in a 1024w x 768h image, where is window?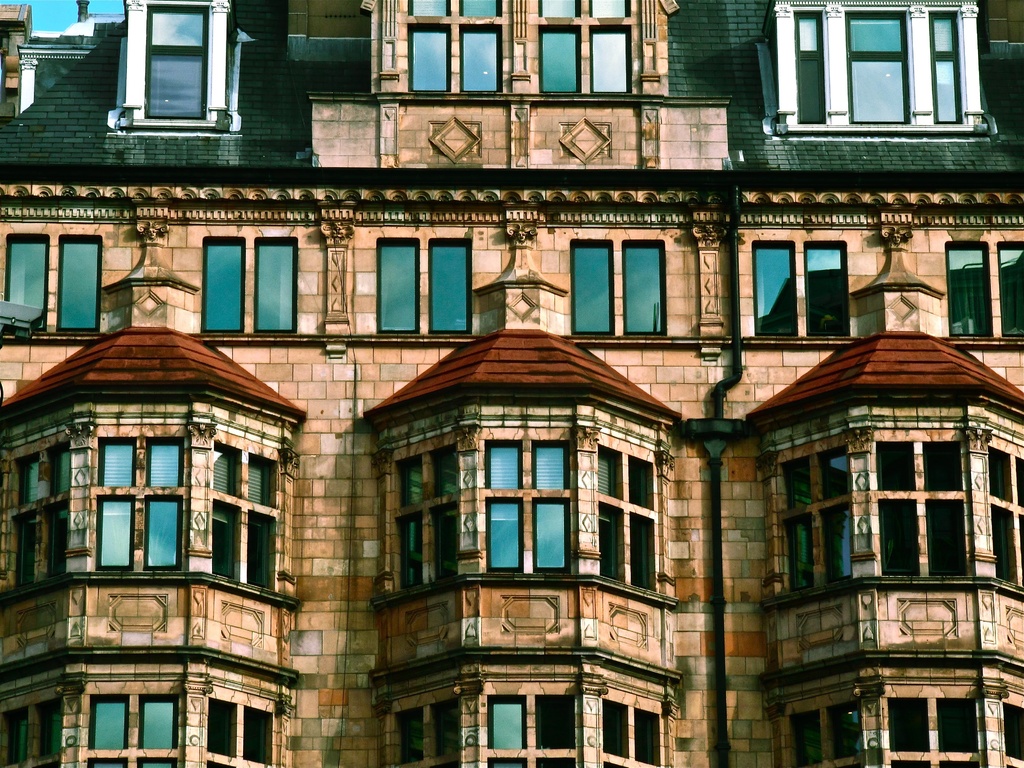
bbox(593, 27, 627, 93).
